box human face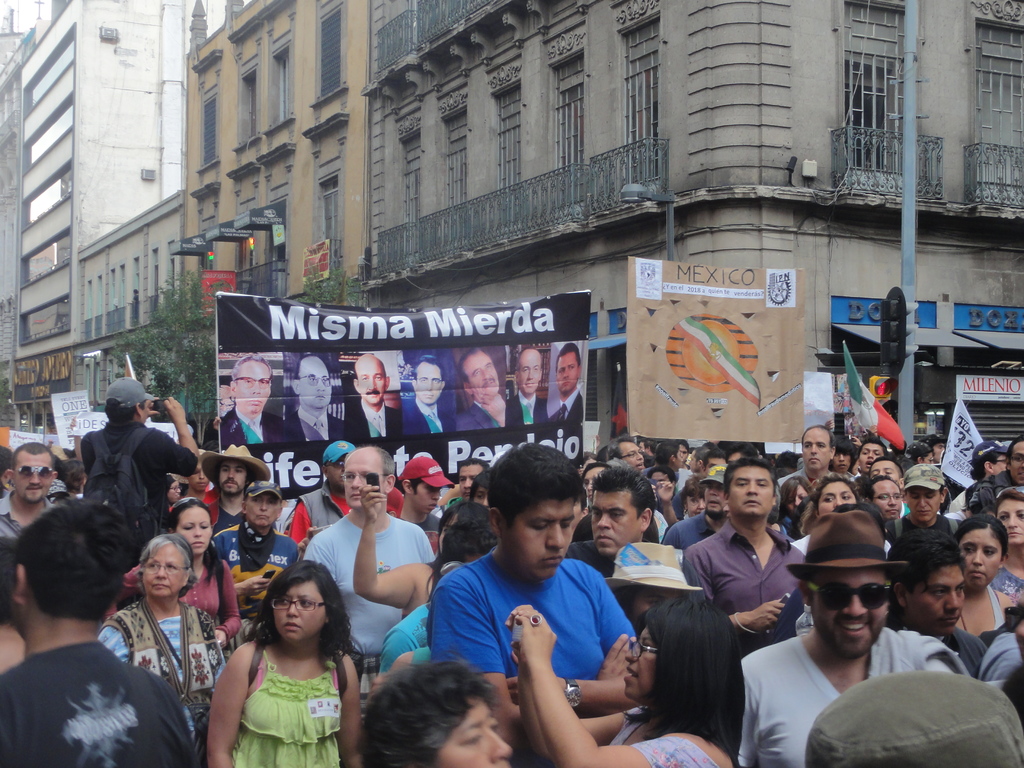
141:397:151:426
